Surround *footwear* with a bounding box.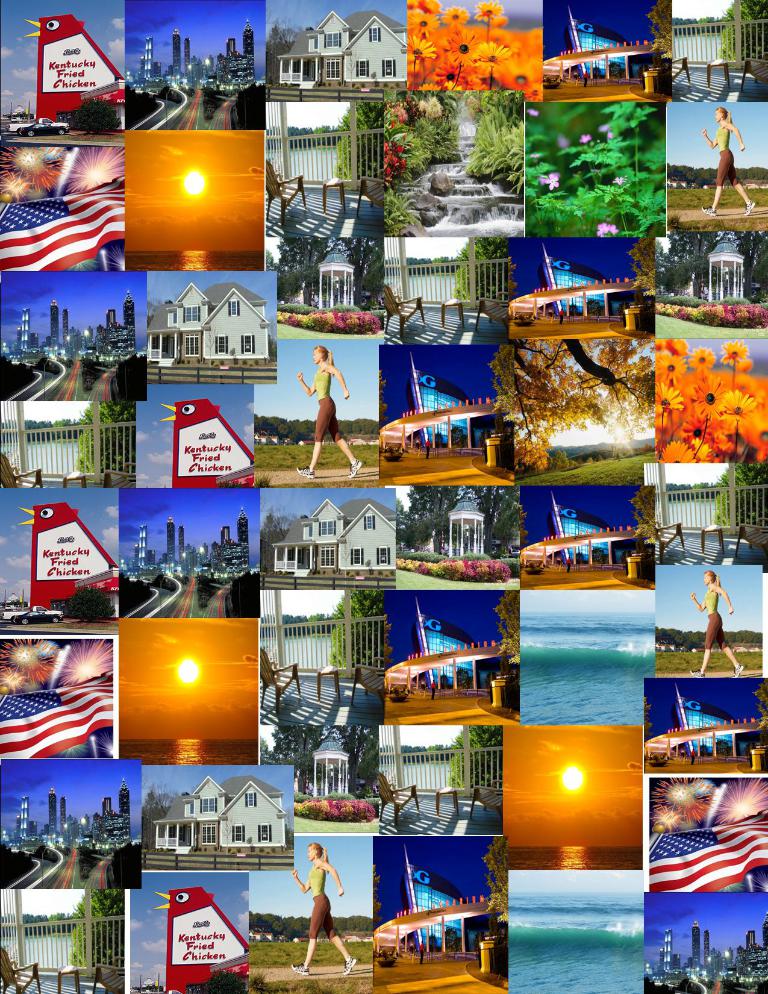
bbox=(297, 465, 316, 479).
